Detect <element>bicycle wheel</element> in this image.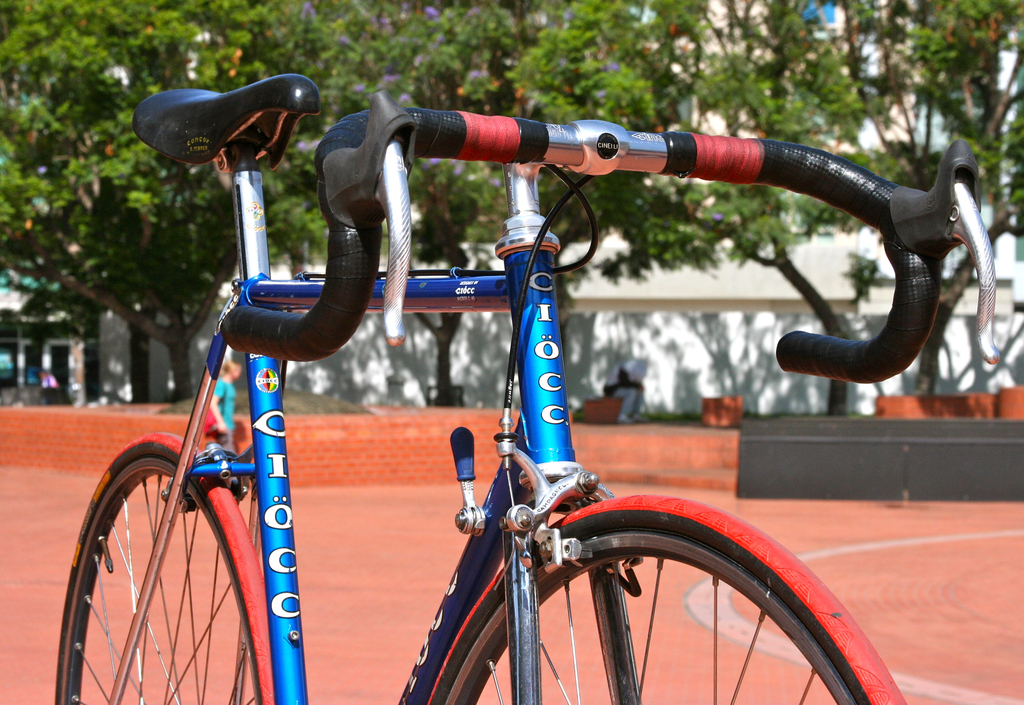
Detection: {"left": 53, "top": 435, "right": 275, "bottom": 704}.
